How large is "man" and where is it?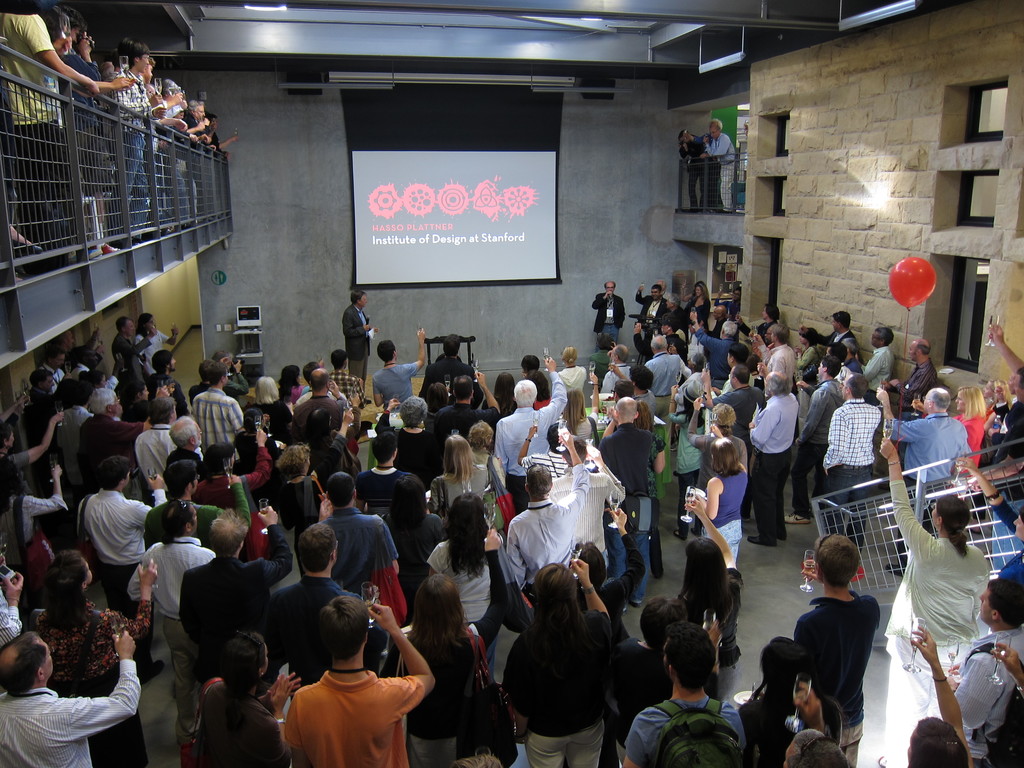
Bounding box: {"x1": 594, "y1": 278, "x2": 627, "y2": 344}.
